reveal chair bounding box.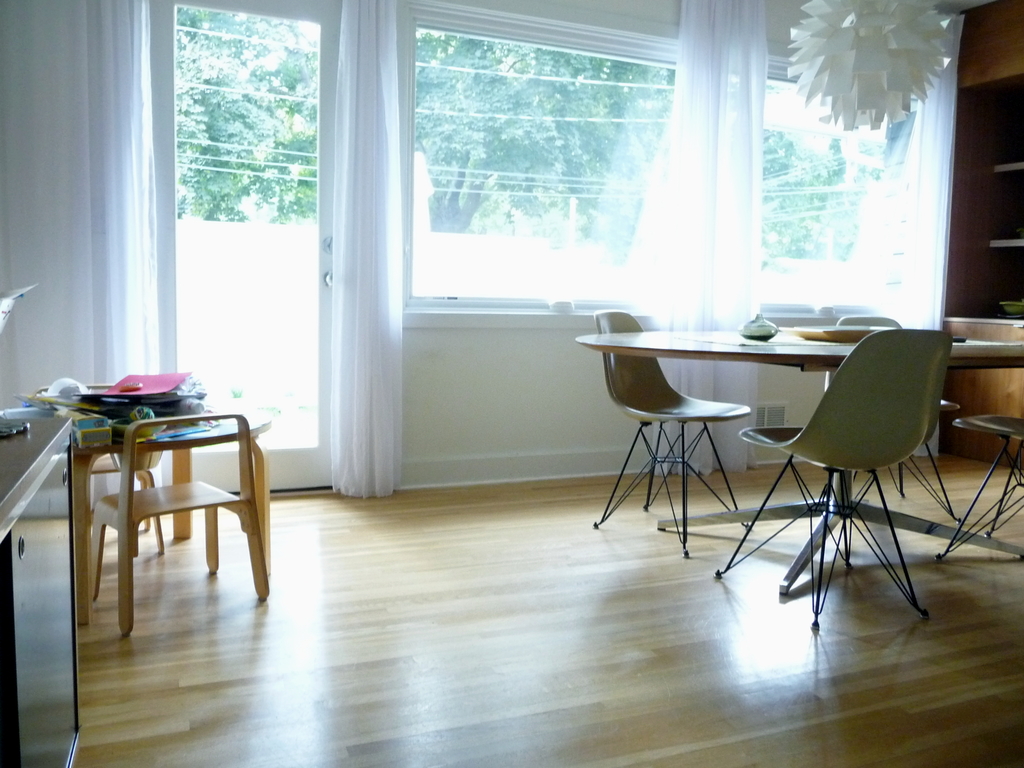
Revealed: [24, 387, 166, 554].
